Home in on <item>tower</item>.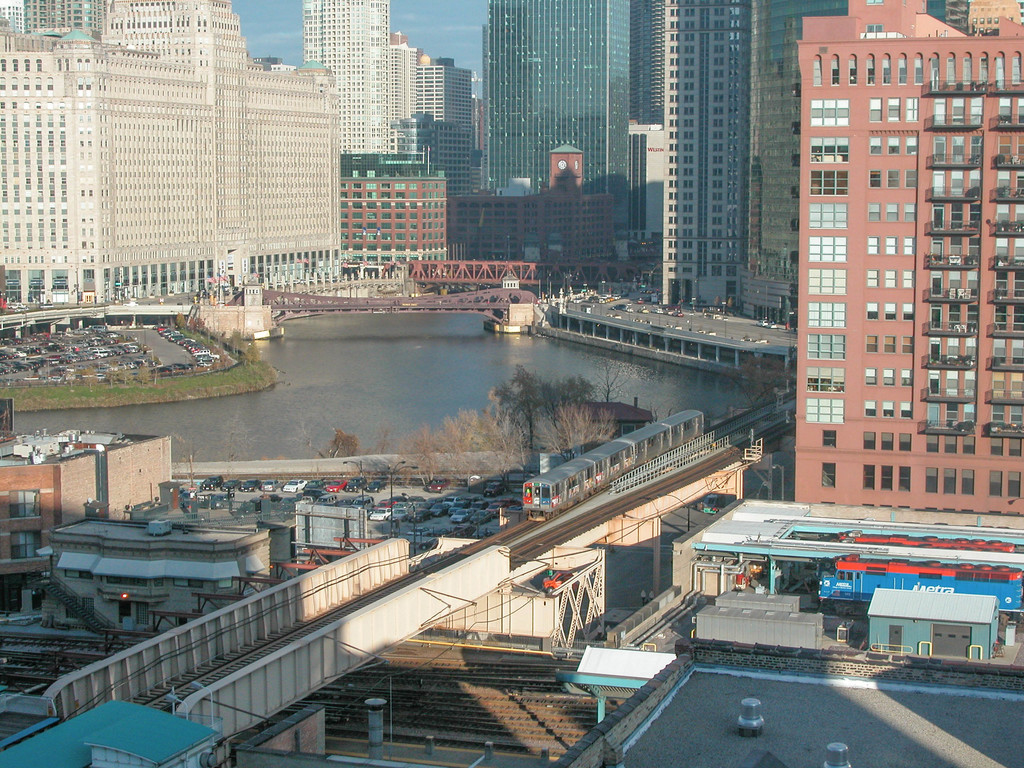
Homed in at 300, 3, 386, 167.
